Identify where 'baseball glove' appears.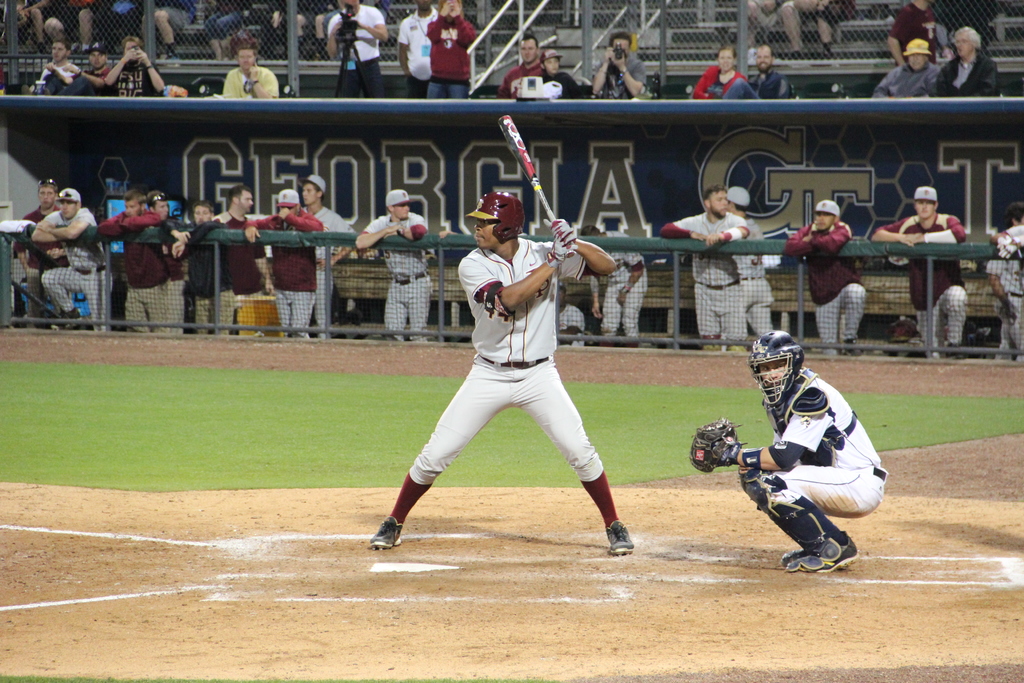
Appears at bbox=[546, 238, 580, 270].
